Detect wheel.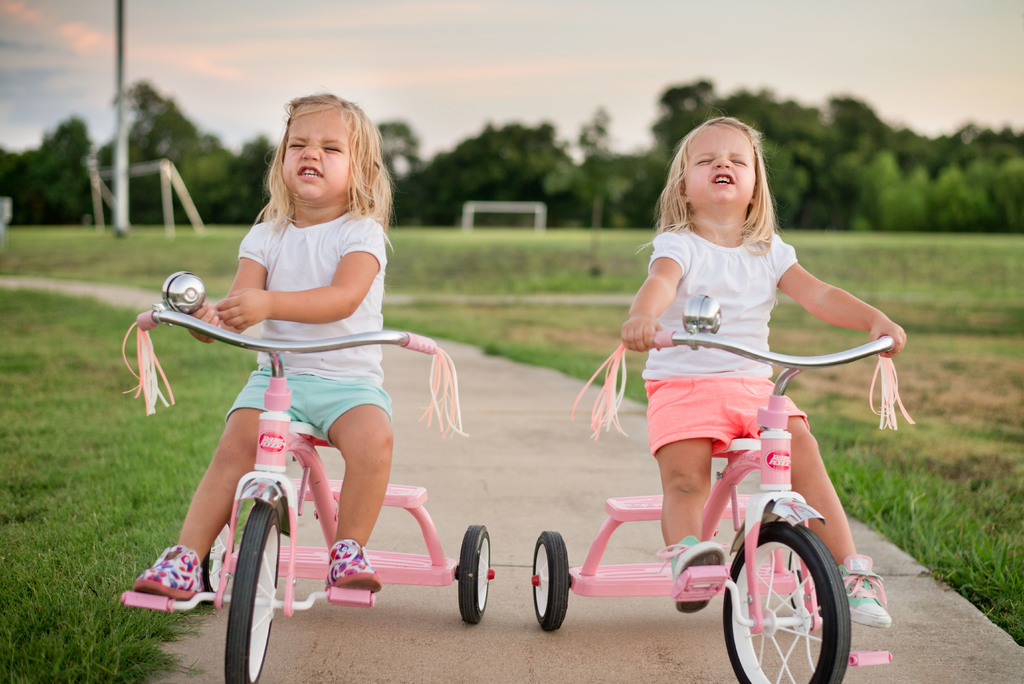
Detected at l=223, t=505, r=281, b=683.
